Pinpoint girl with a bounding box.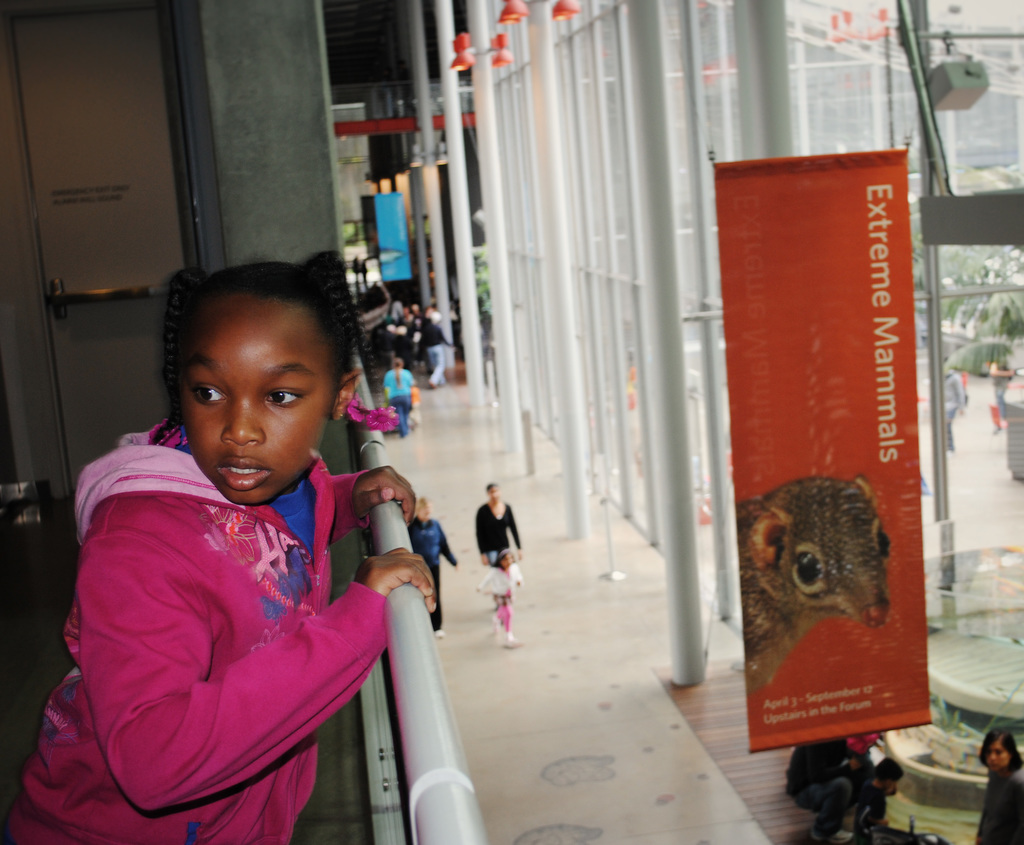
region(4, 248, 437, 844).
